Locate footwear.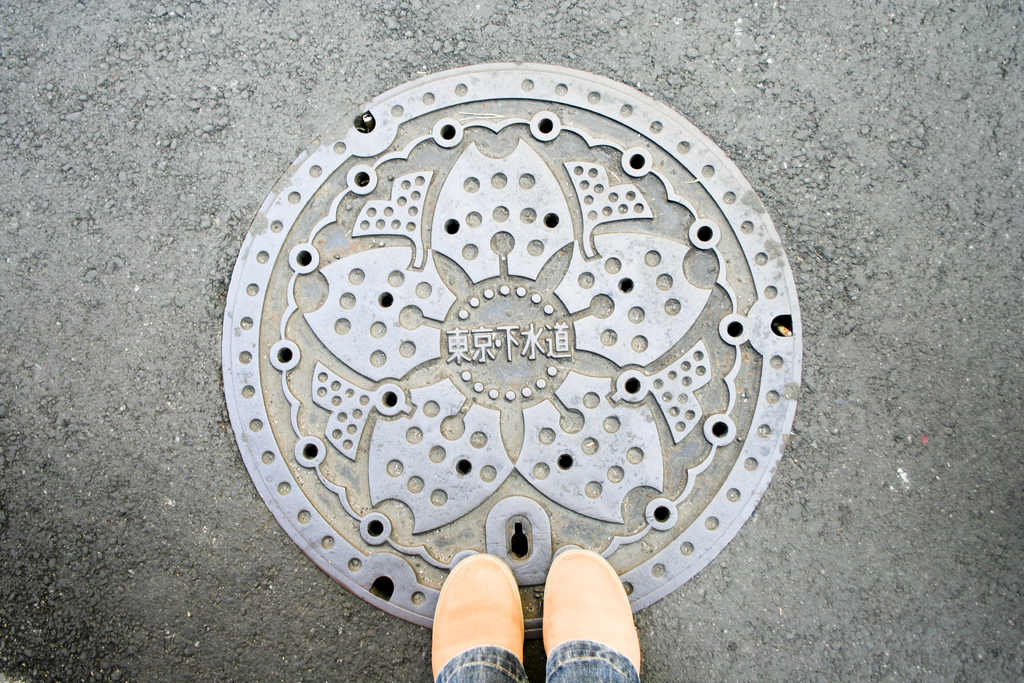
Bounding box: select_region(429, 549, 525, 682).
